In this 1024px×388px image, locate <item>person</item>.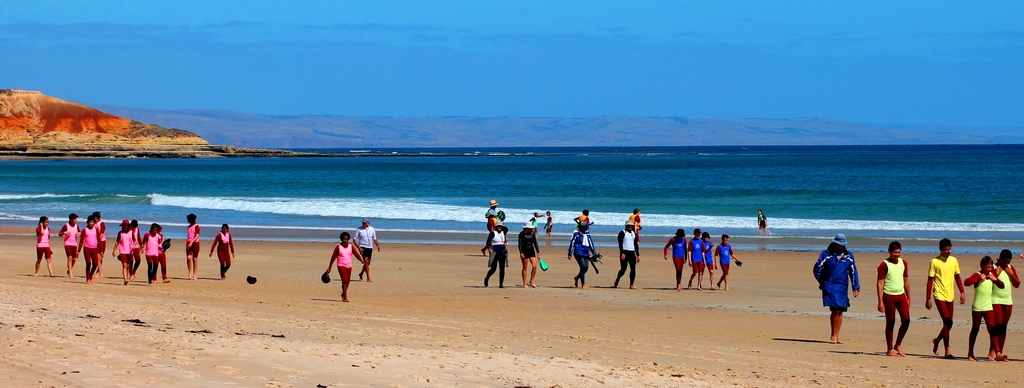
Bounding box: (33, 212, 52, 273).
